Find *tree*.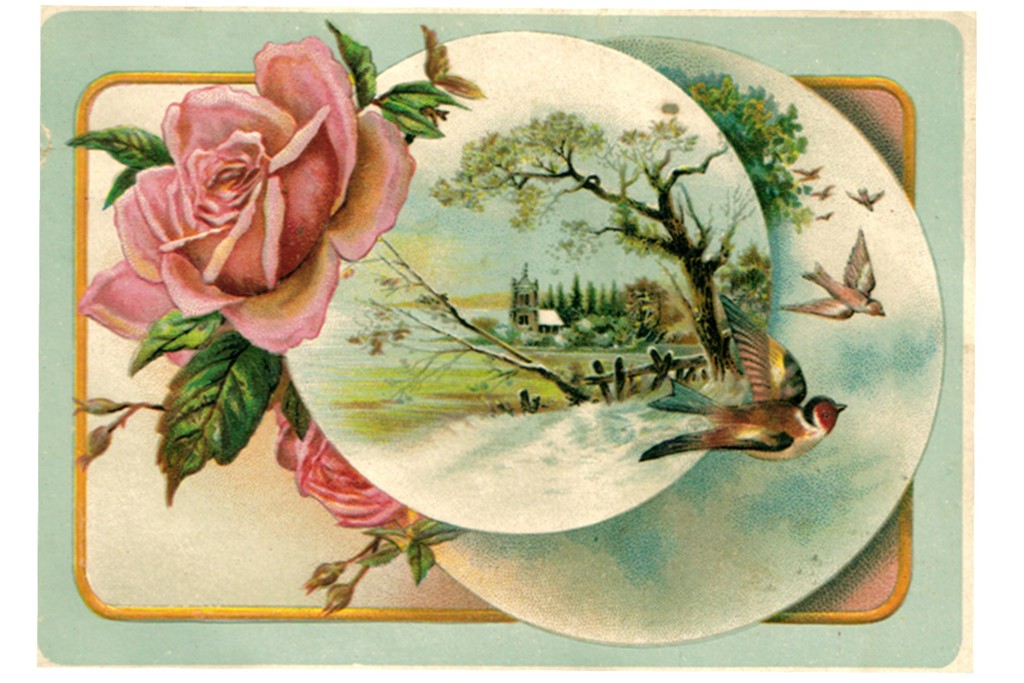
x1=582 y1=278 x2=595 y2=308.
